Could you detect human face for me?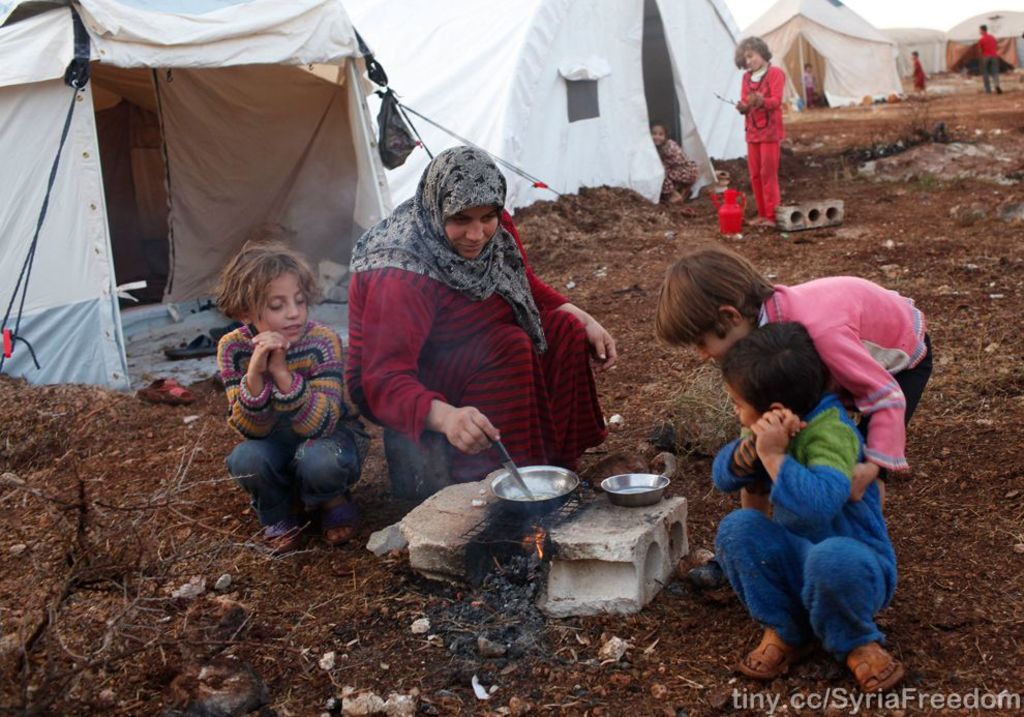
Detection result: [x1=444, y1=204, x2=500, y2=258].
